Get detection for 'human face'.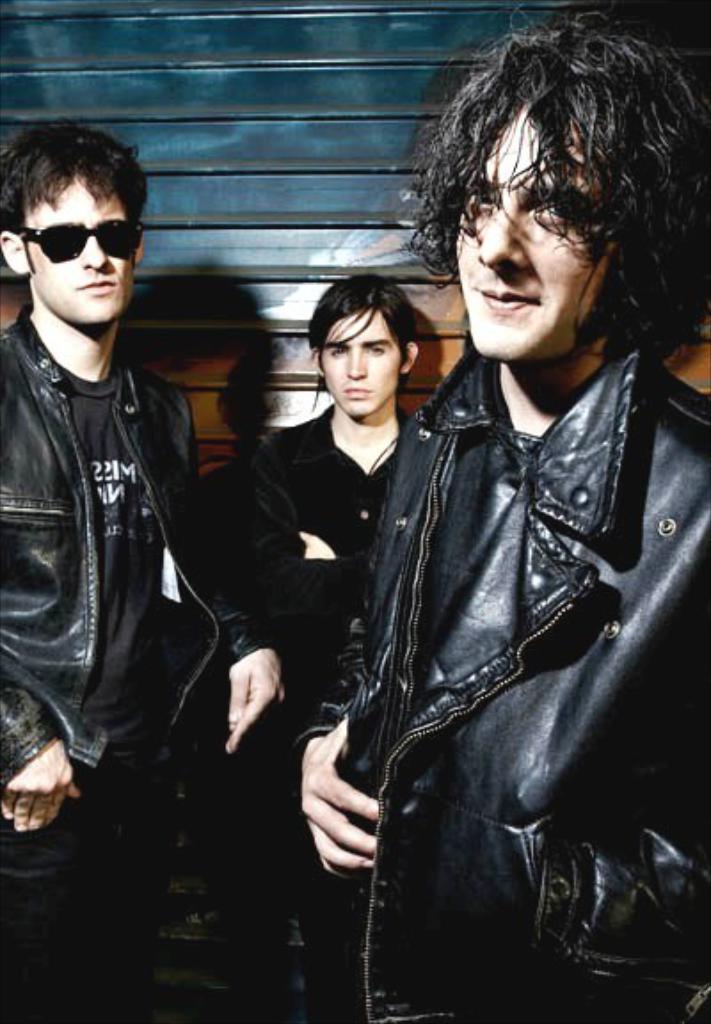
Detection: <region>320, 304, 402, 416</region>.
